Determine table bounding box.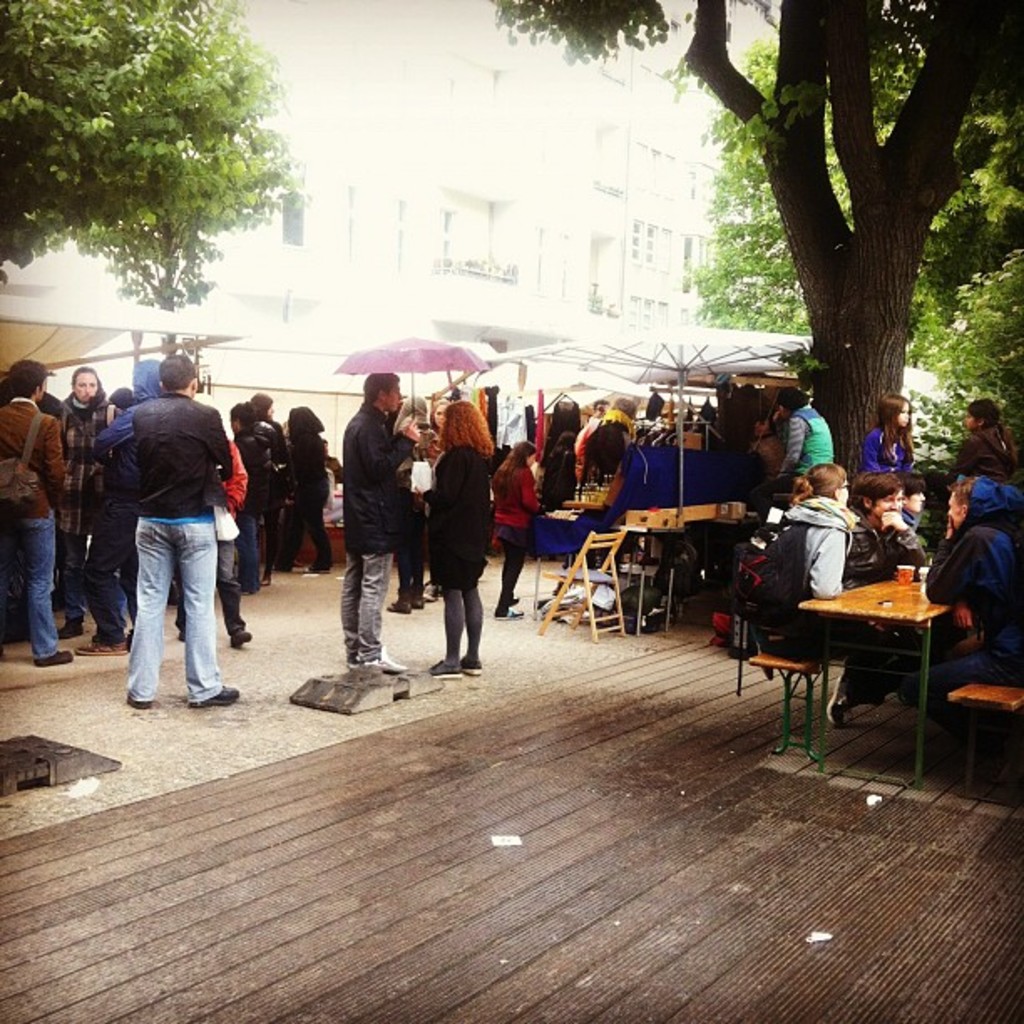
Determined: {"x1": 612, "y1": 479, "x2": 755, "y2": 569}.
